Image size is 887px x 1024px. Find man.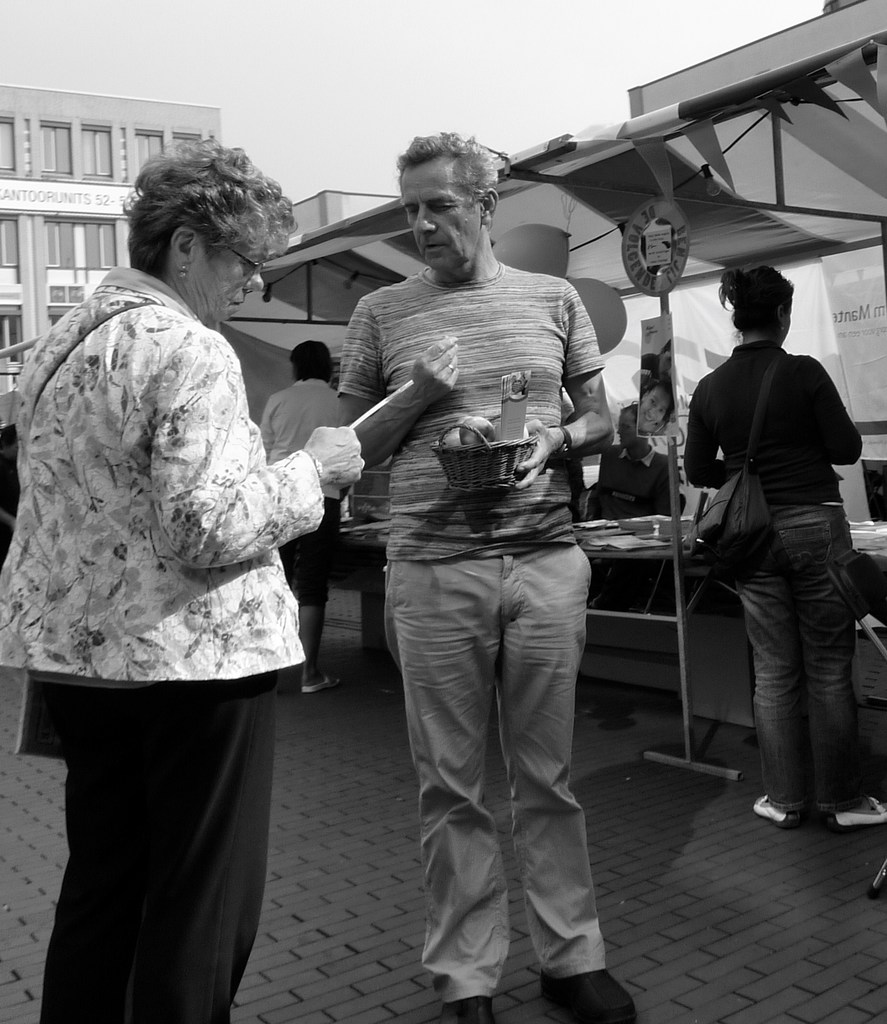
(587, 406, 674, 519).
